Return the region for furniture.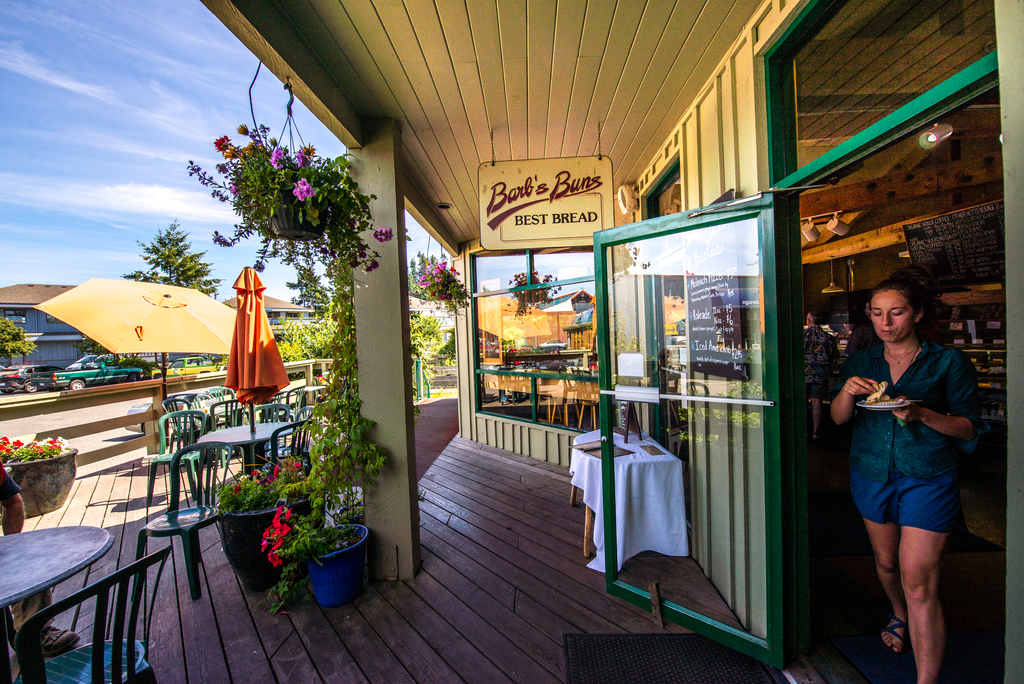
select_region(144, 408, 215, 510).
